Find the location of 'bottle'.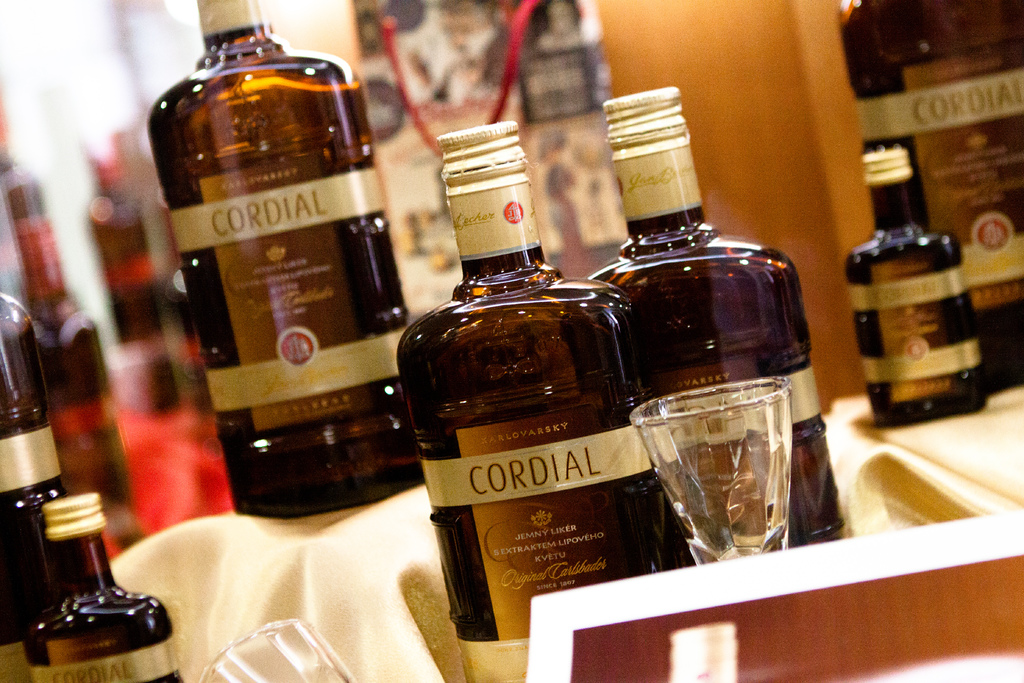
Location: (left=0, top=167, right=152, bottom=531).
